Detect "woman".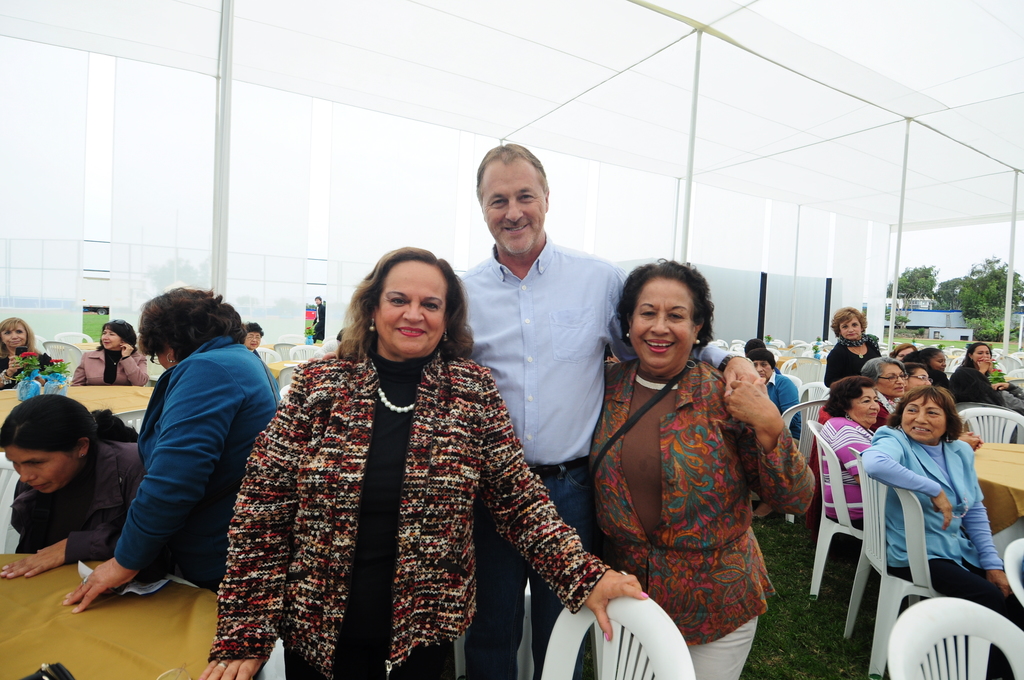
Detected at bbox(825, 304, 885, 382).
